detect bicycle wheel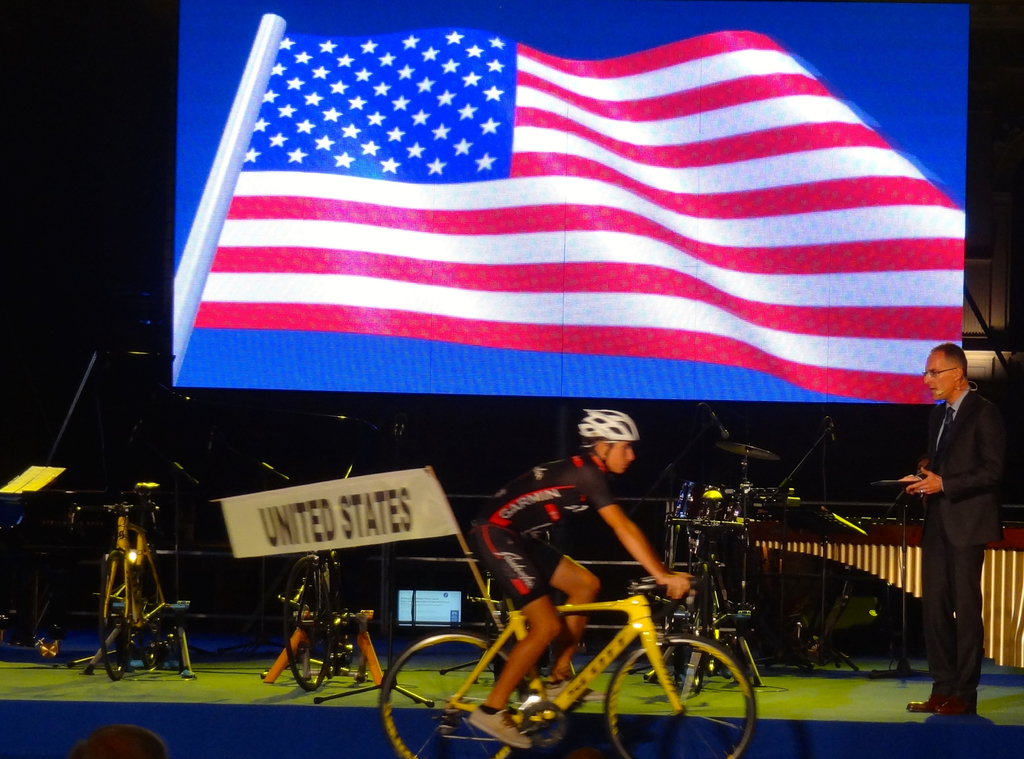
bbox=(97, 547, 130, 676)
